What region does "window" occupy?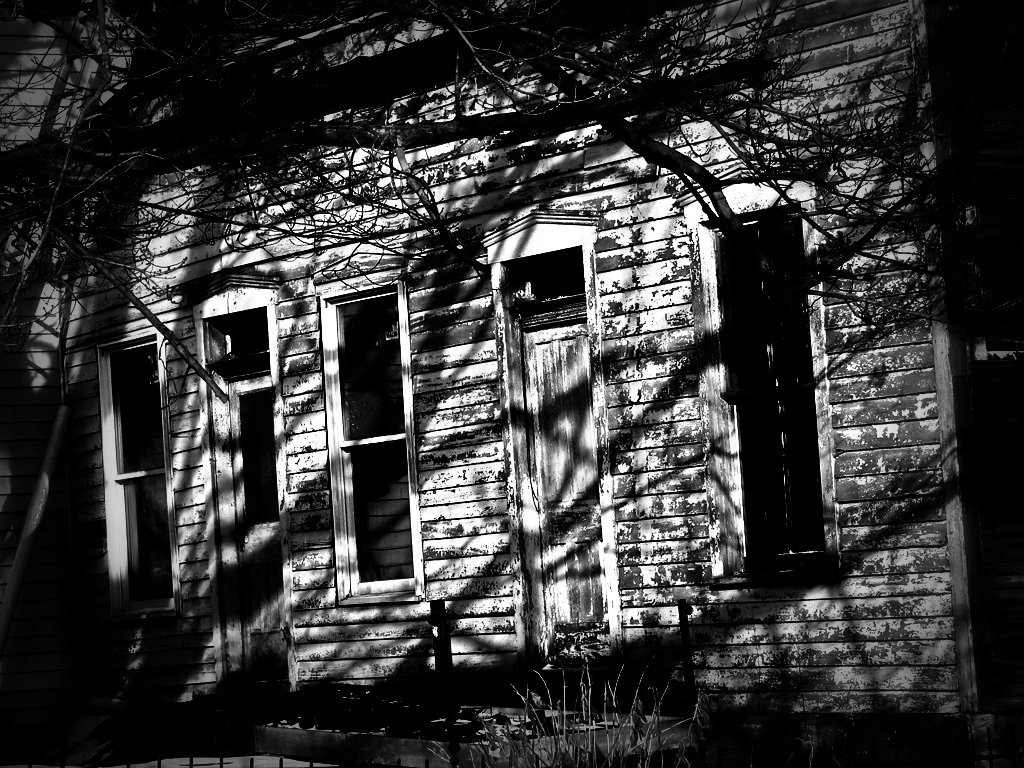
(328, 292, 422, 609).
